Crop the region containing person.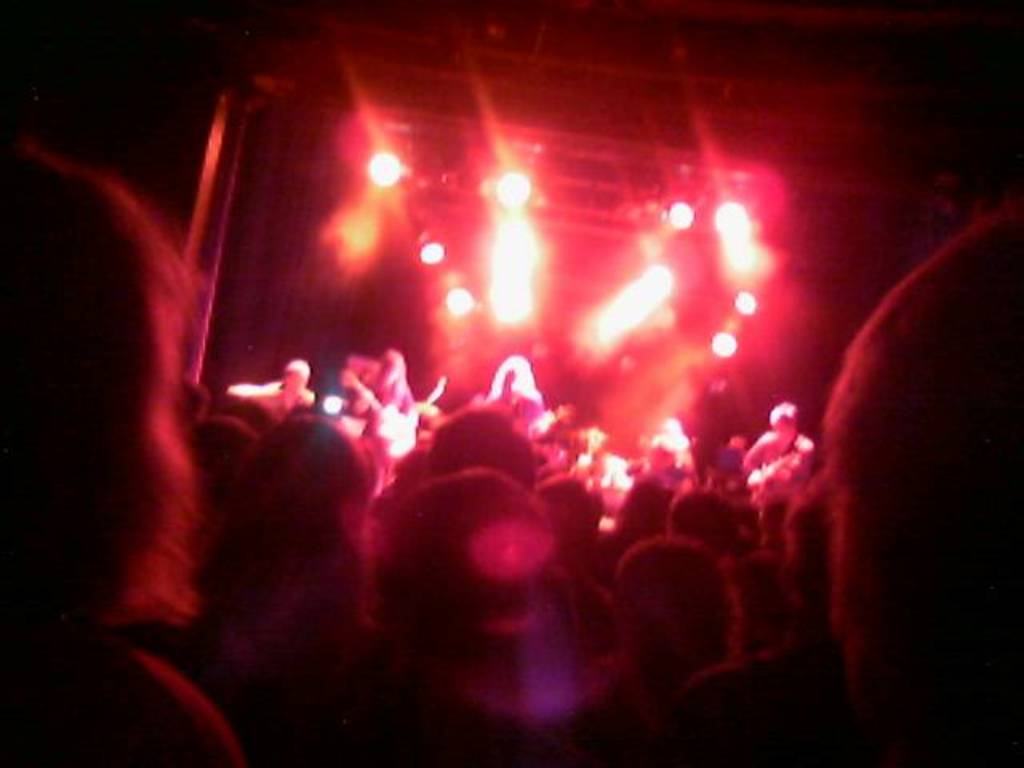
Crop region: 661,170,994,760.
